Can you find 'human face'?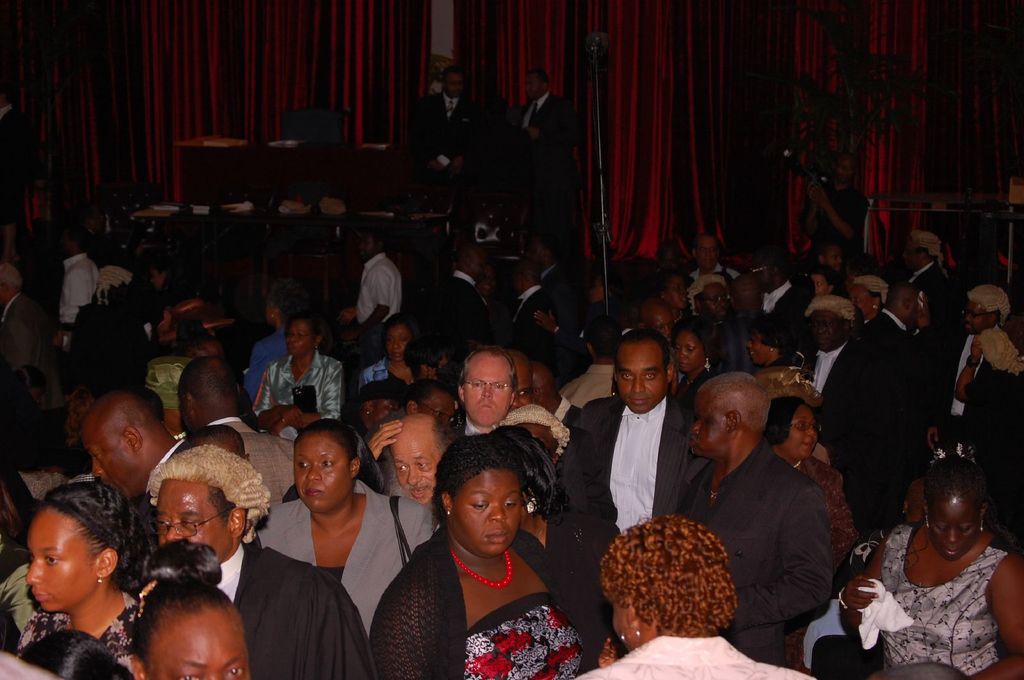
Yes, bounding box: locate(522, 68, 546, 100).
